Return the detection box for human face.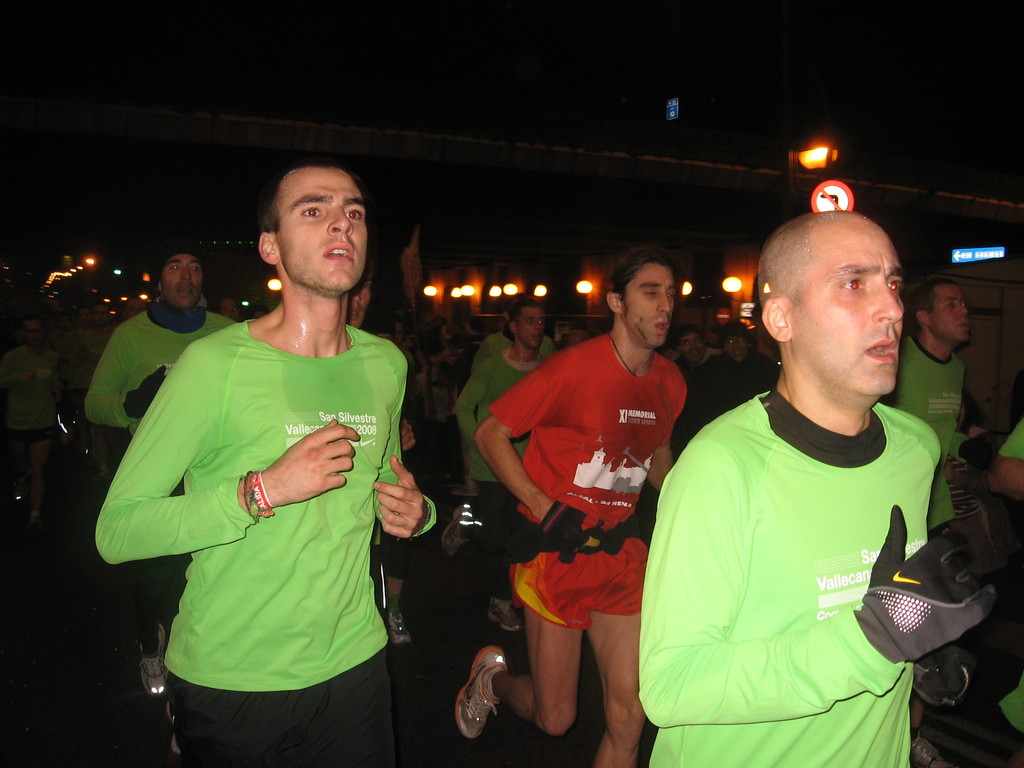
(x1=160, y1=256, x2=200, y2=303).
